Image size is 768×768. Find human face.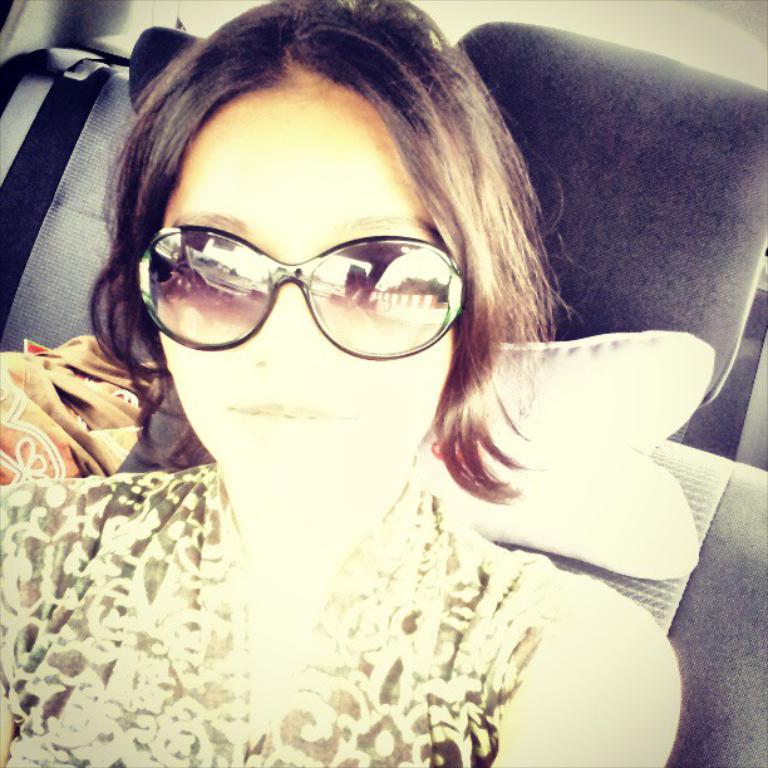
157,107,459,513.
